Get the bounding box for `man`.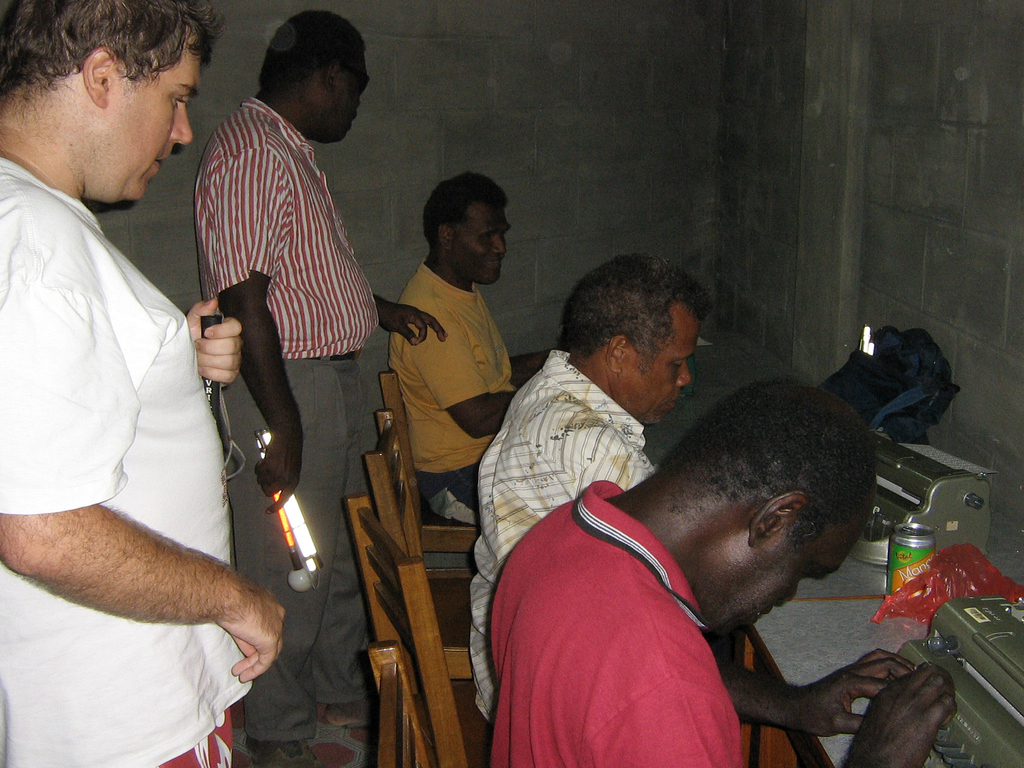
(x1=467, y1=252, x2=710, y2=726).
